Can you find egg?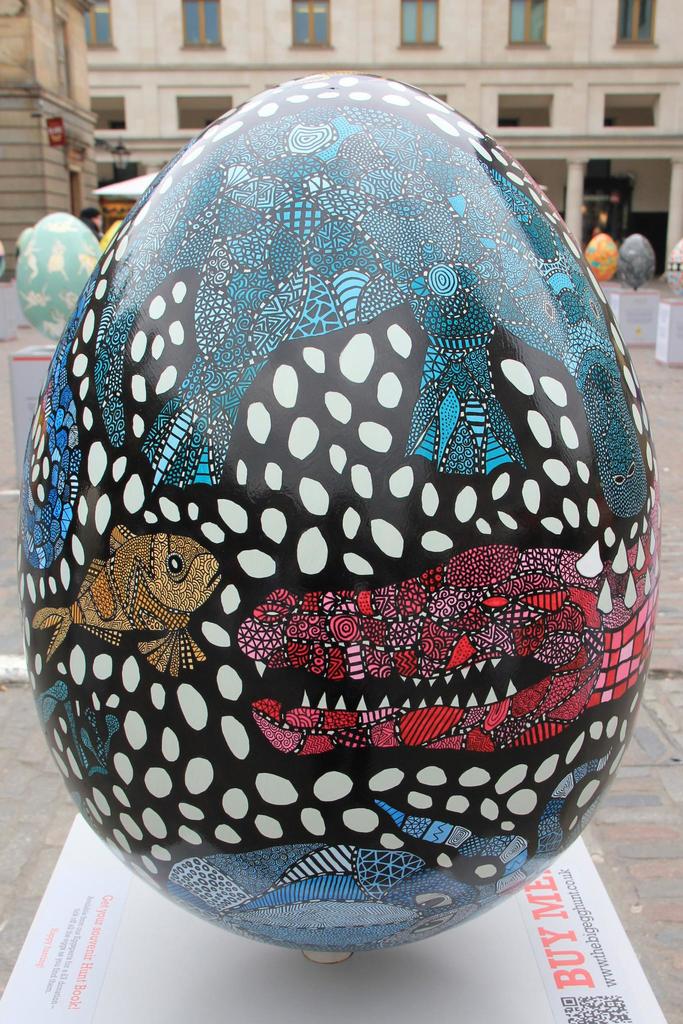
Yes, bounding box: [x1=19, y1=67, x2=663, y2=952].
